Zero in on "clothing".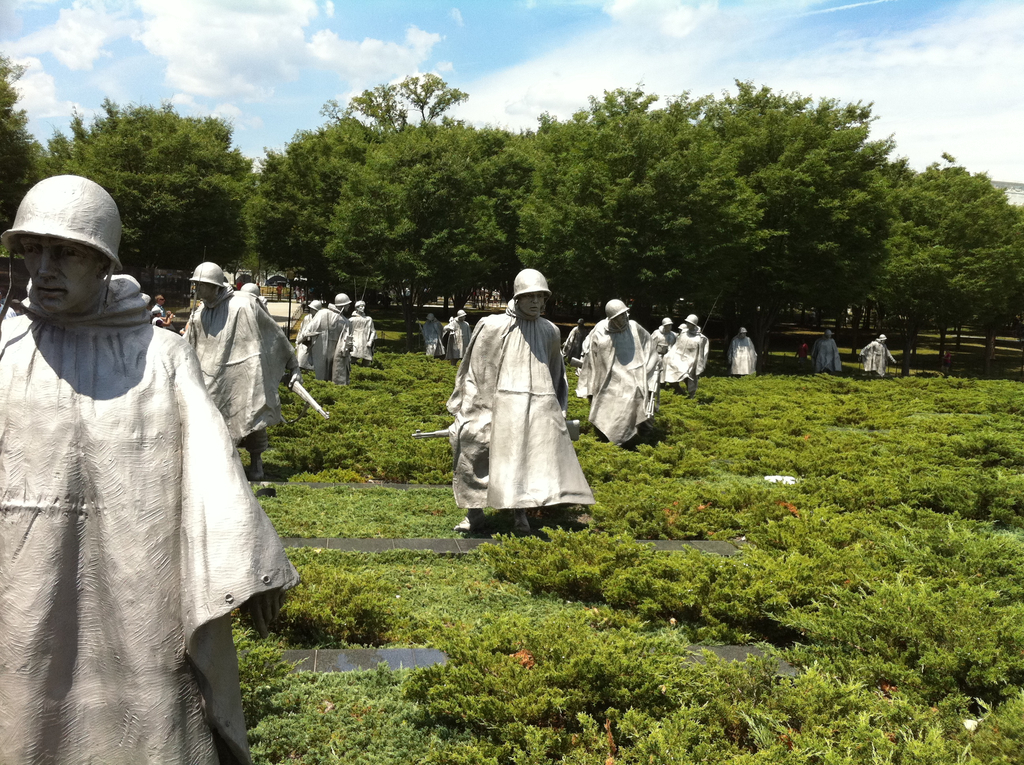
Zeroed in: pyautogui.locateOnScreen(856, 341, 892, 383).
